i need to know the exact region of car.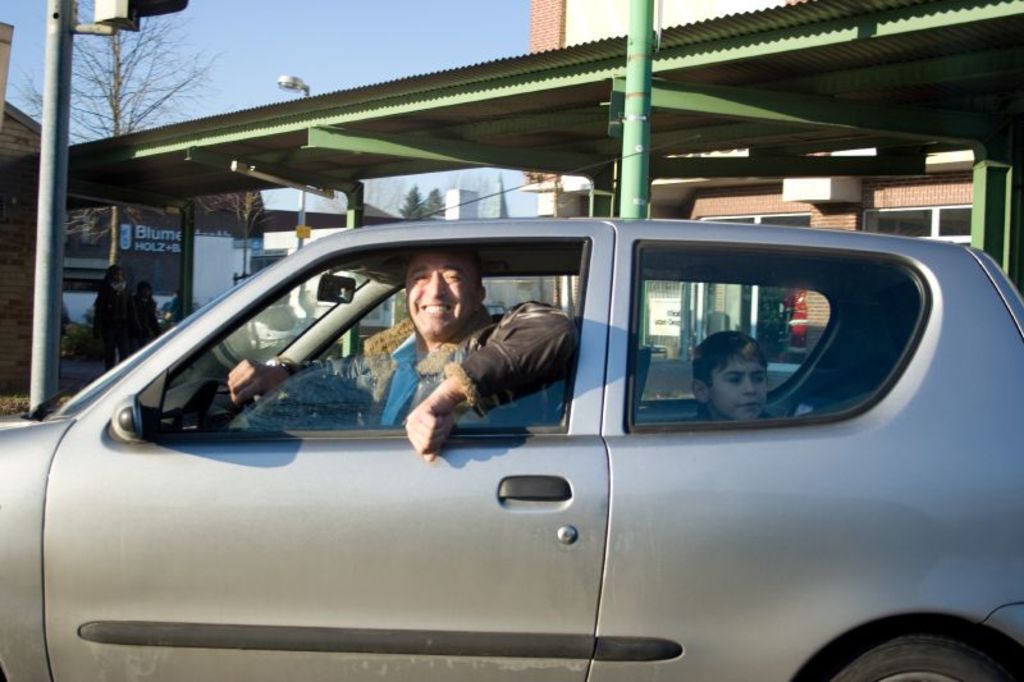
Region: region(0, 224, 1023, 681).
